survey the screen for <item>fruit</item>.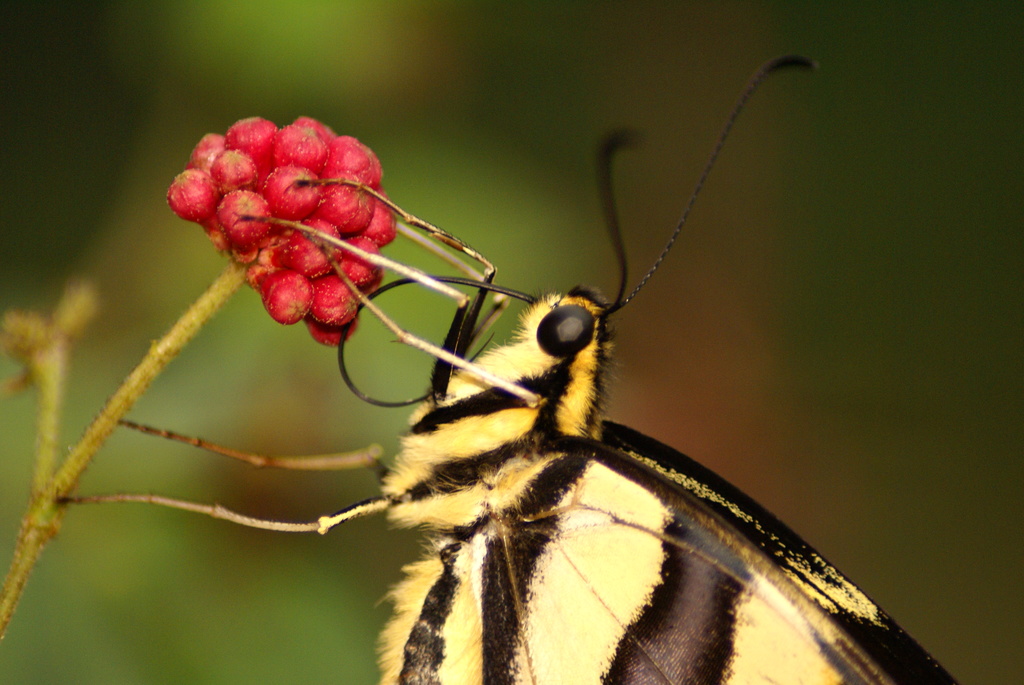
Survey found: l=178, t=134, r=437, b=359.
